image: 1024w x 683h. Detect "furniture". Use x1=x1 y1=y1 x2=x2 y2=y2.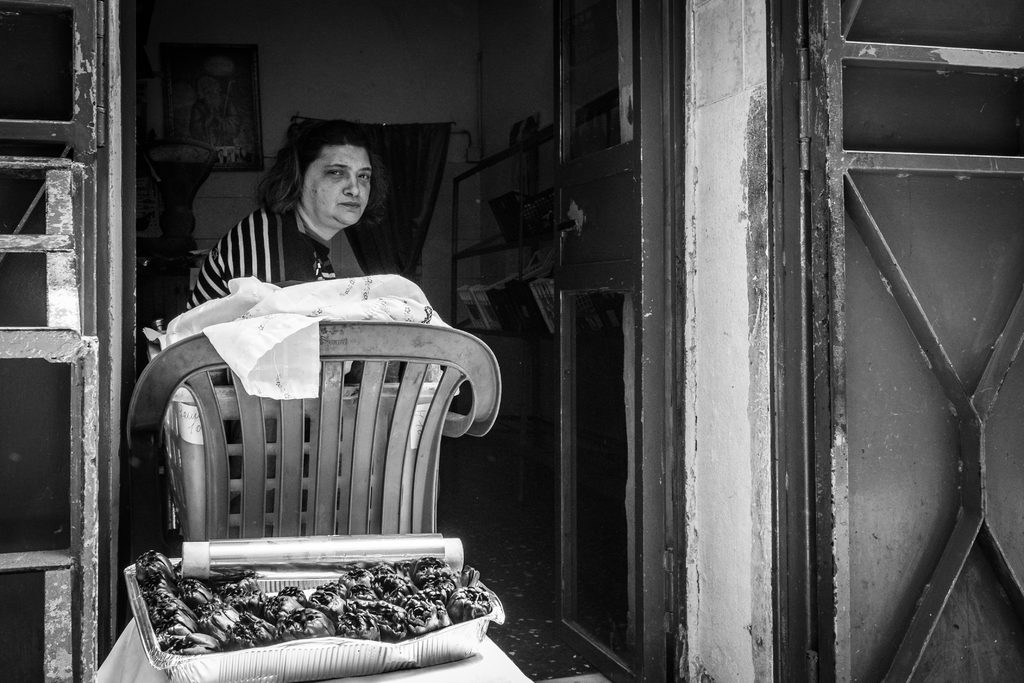
x1=449 y1=89 x2=625 y2=604.
